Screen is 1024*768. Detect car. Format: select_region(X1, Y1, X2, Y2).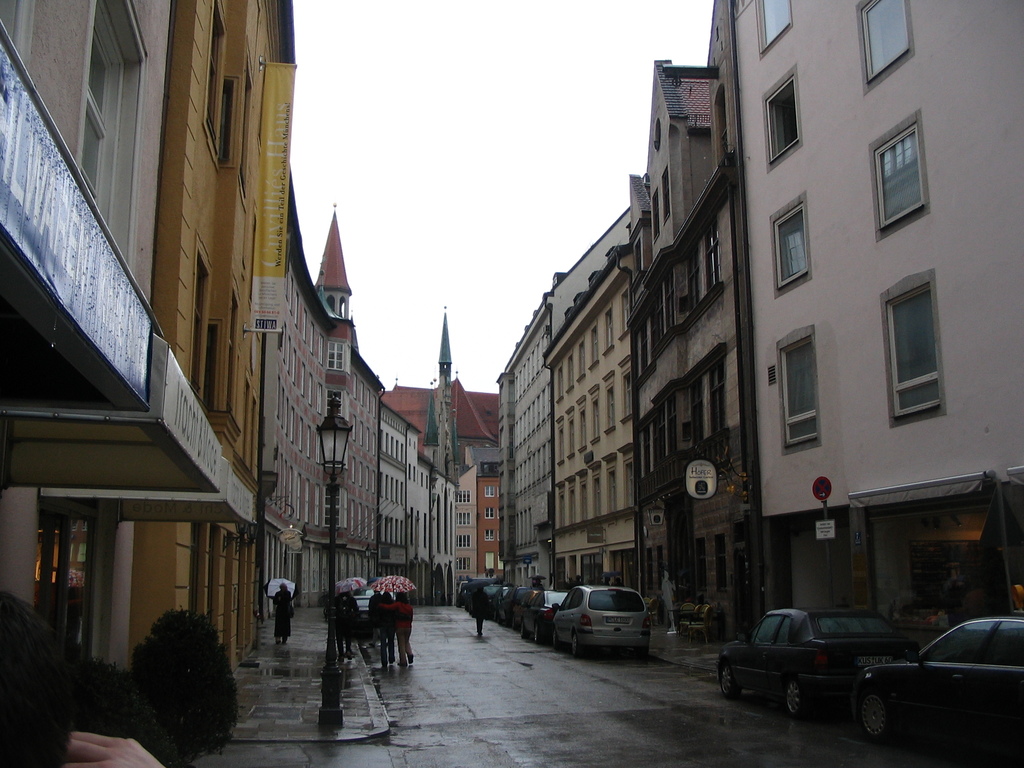
select_region(716, 611, 937, 727).
